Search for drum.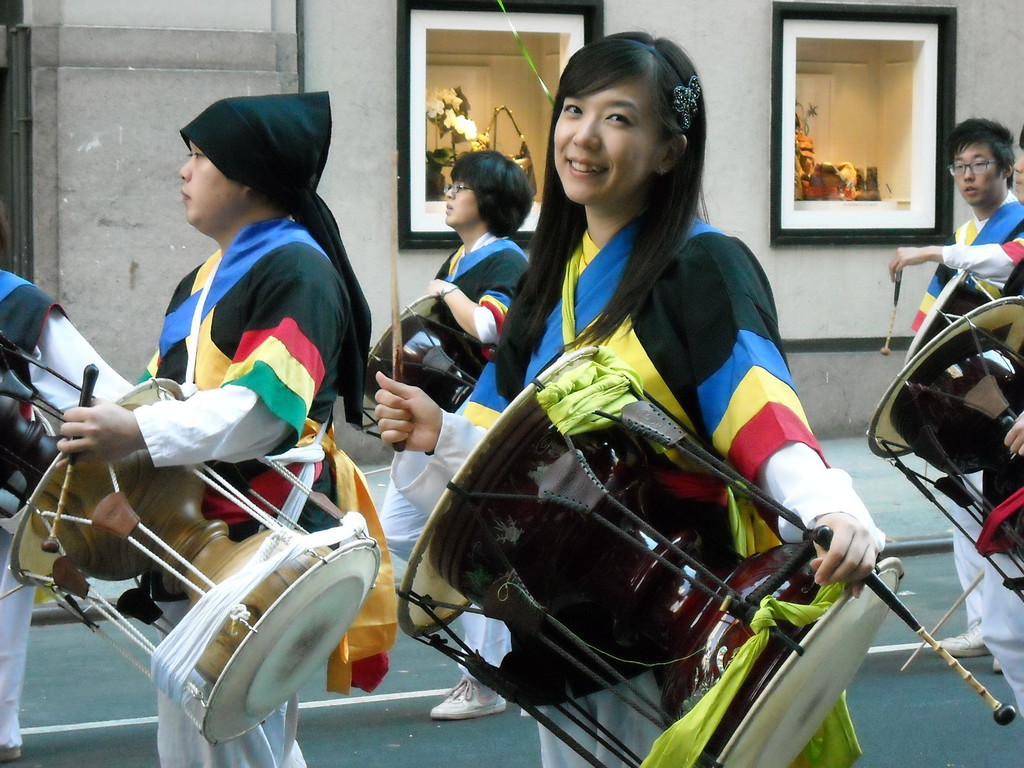
Found at <bbox>8, 379, 381, 745</bbox>.
